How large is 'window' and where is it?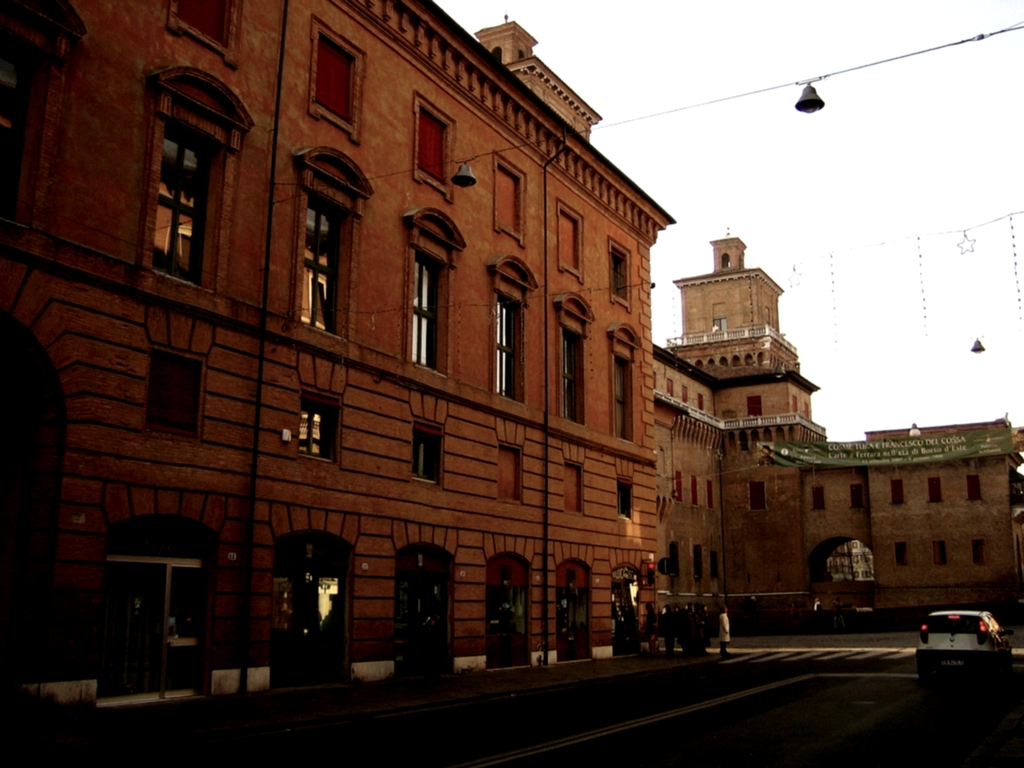
Bounding box: {"x1": 678, "y1": 474, "x2": 682, "y2": 495}.
